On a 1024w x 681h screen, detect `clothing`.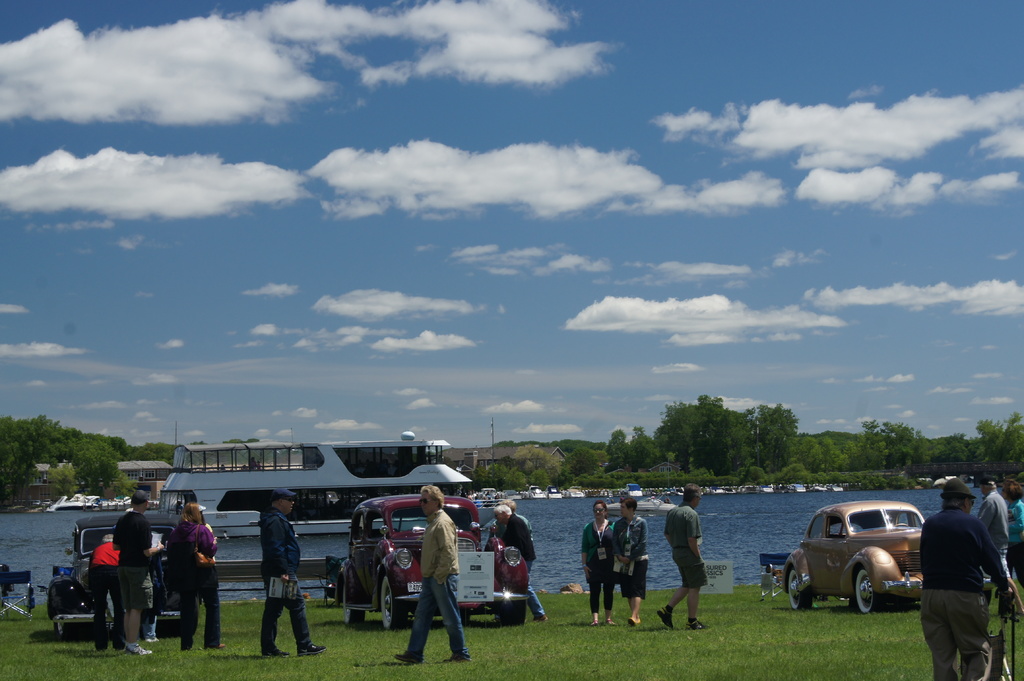
box(671, 497, 699, 582).
